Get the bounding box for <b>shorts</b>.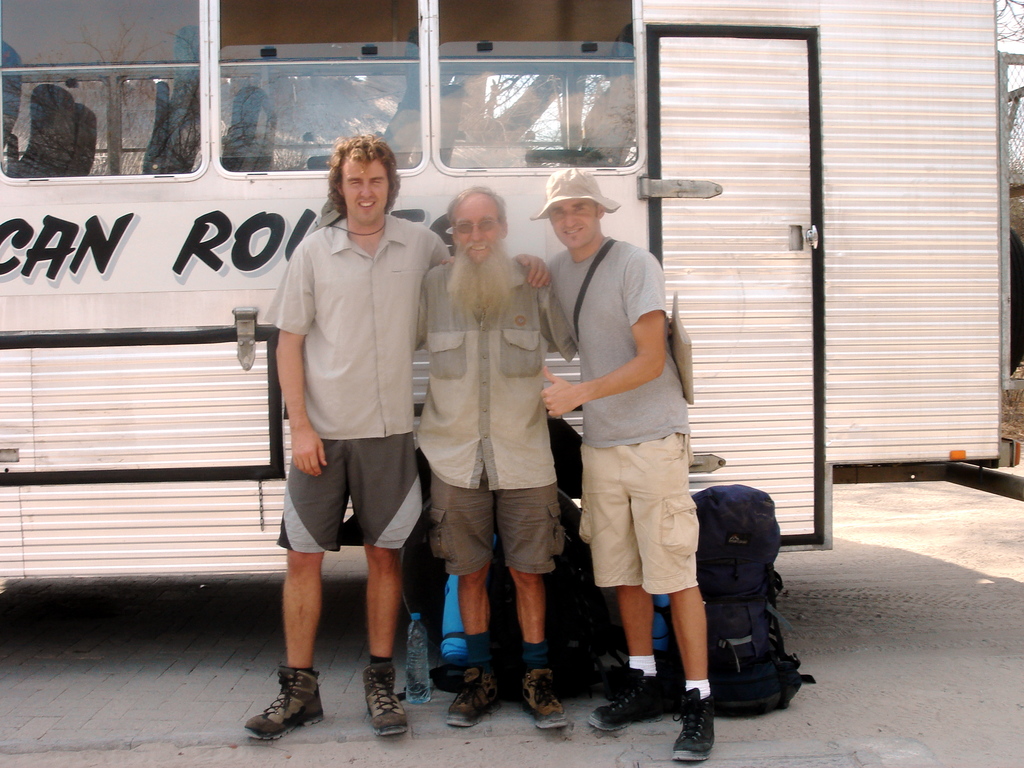
{"x1": 279, "y1": 421, "x2": 438, "y2": 567}.
